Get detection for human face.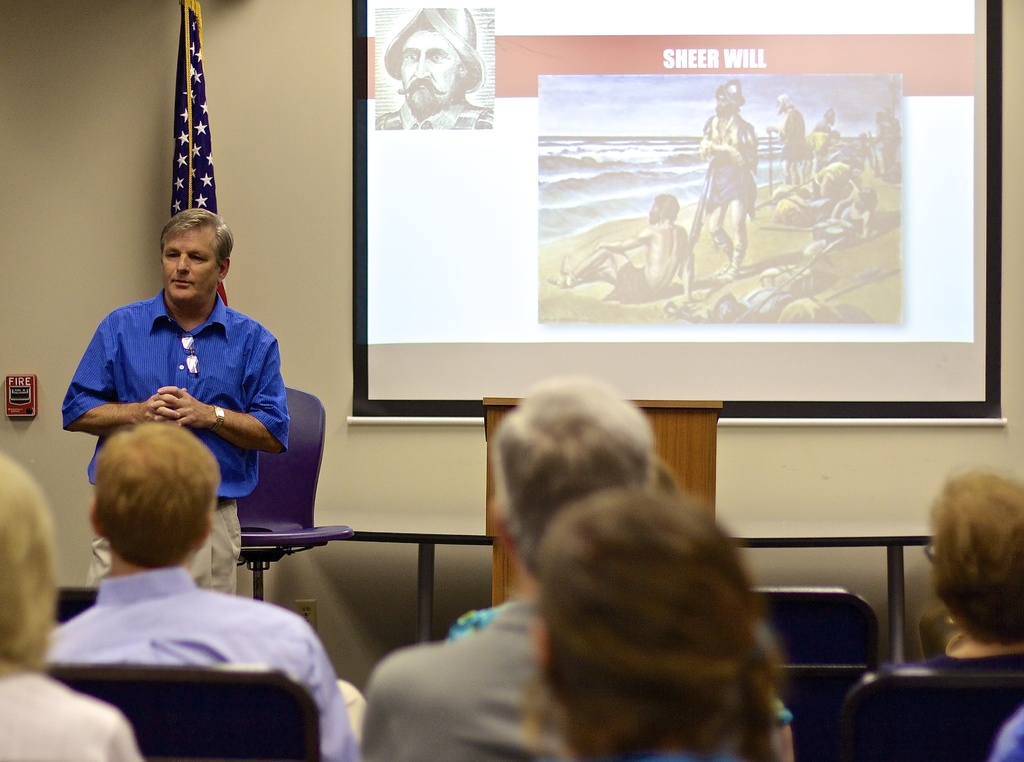
Detection: x1=714 y1=93 x2=732 y2=114.
